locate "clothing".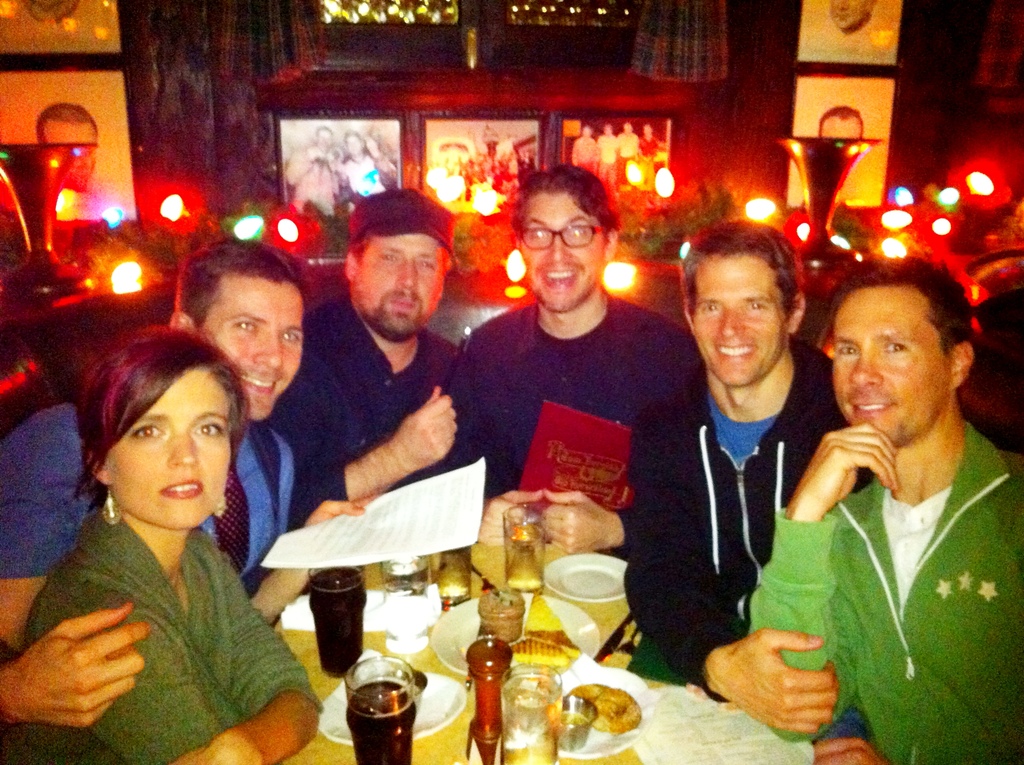
Bounding box: bbox(0, 405, 294, 583).
